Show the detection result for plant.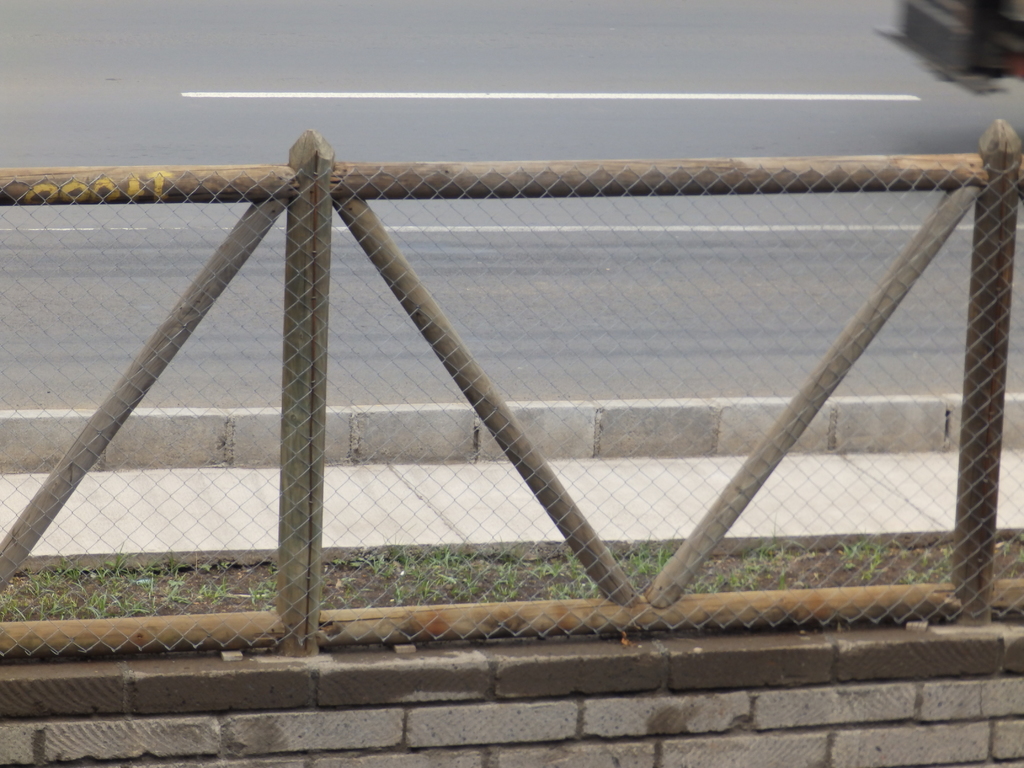
left=836, top=536, right=881, bottom=568.
